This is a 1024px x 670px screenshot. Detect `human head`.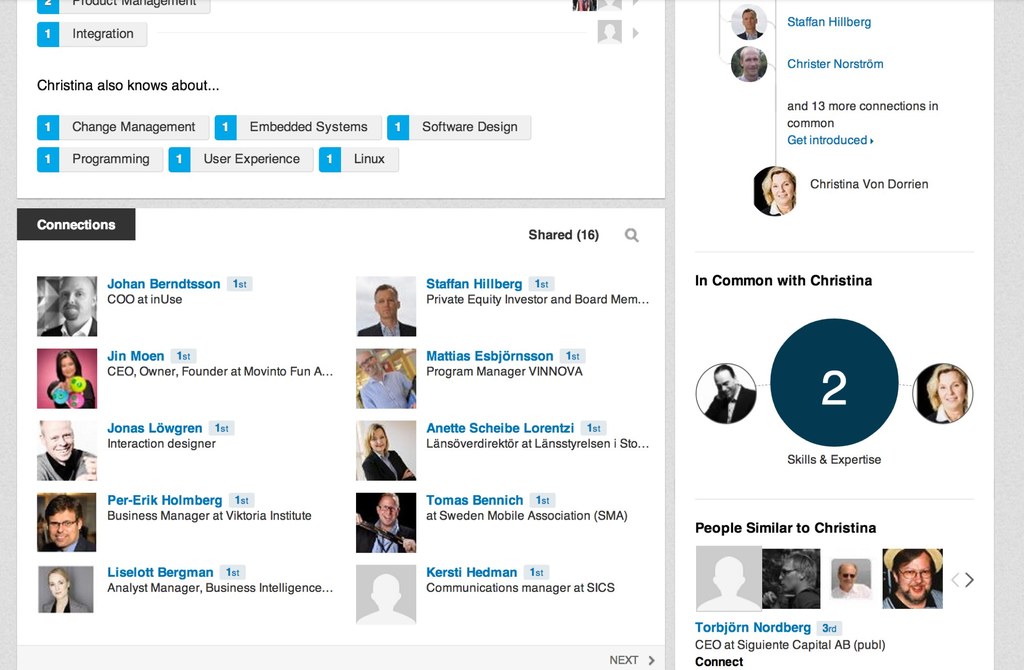
left=44, top=495, right=84, bottom=550.
